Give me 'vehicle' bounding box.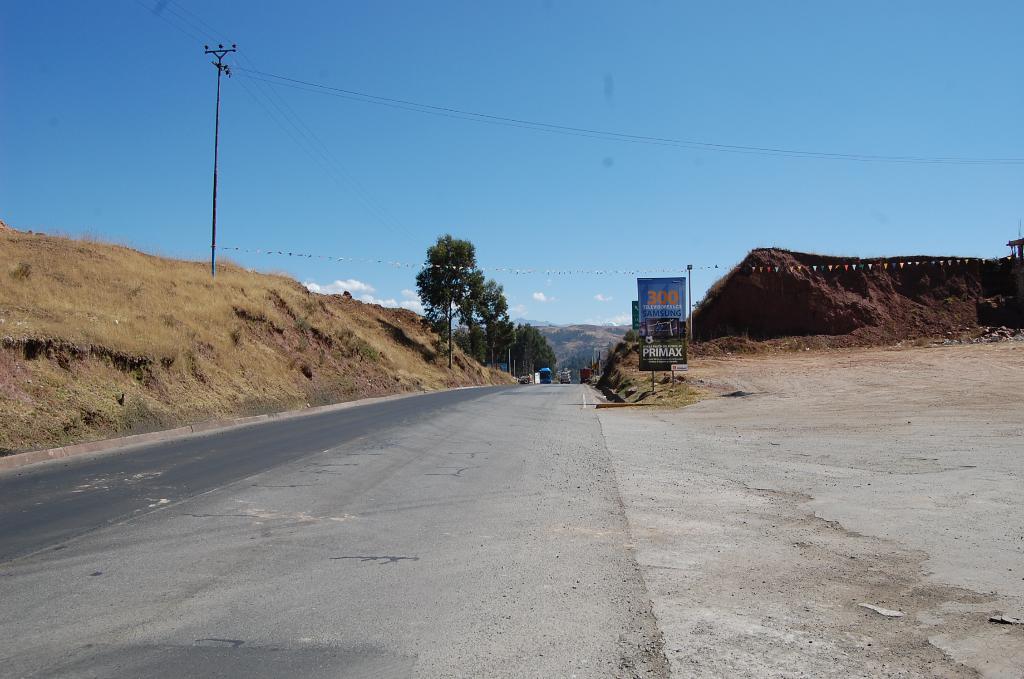
bbox=[539, 368, 549, 382].
